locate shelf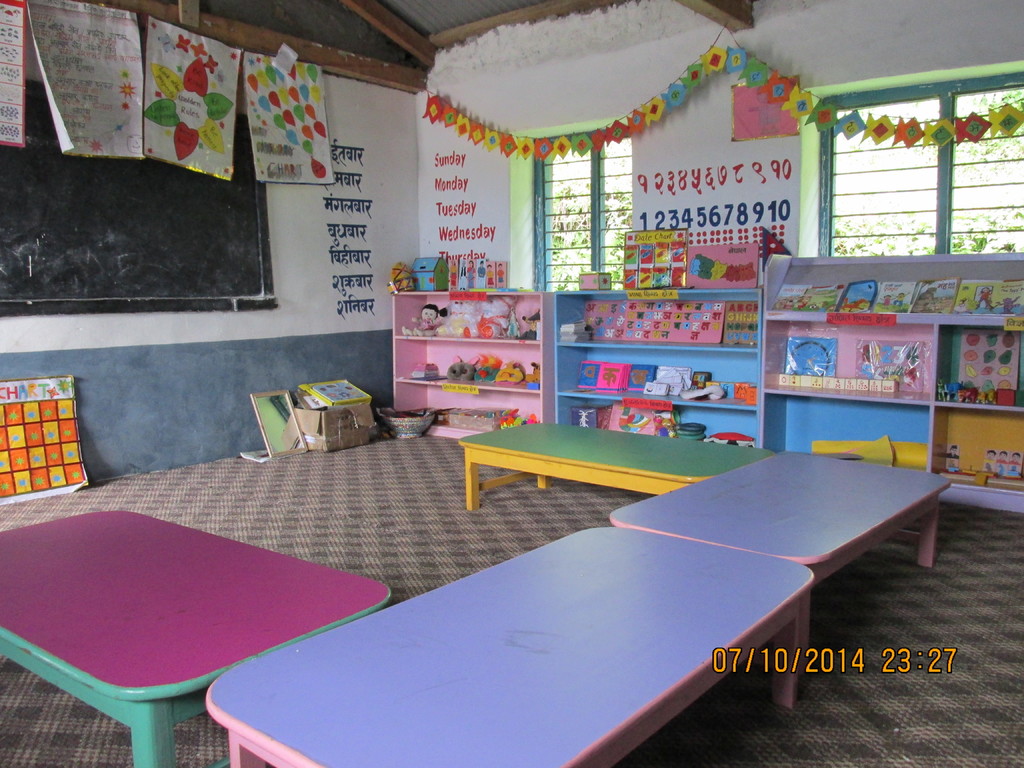
bbox=[395, 291, 555, 444]
